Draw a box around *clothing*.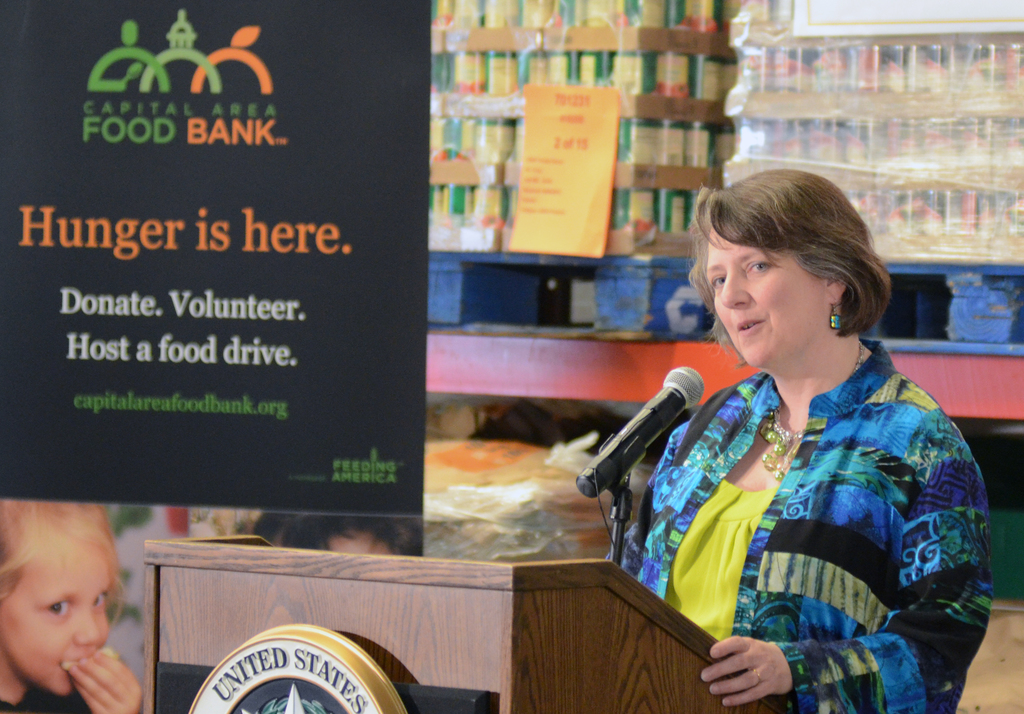
[left=0, top=686, right=88, bottom=713].
